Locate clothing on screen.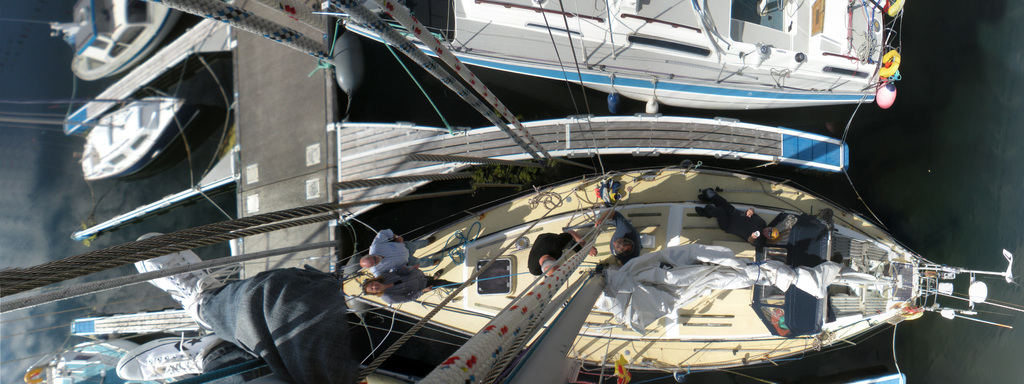
On screen at detection(381, 264, 460, 309).
